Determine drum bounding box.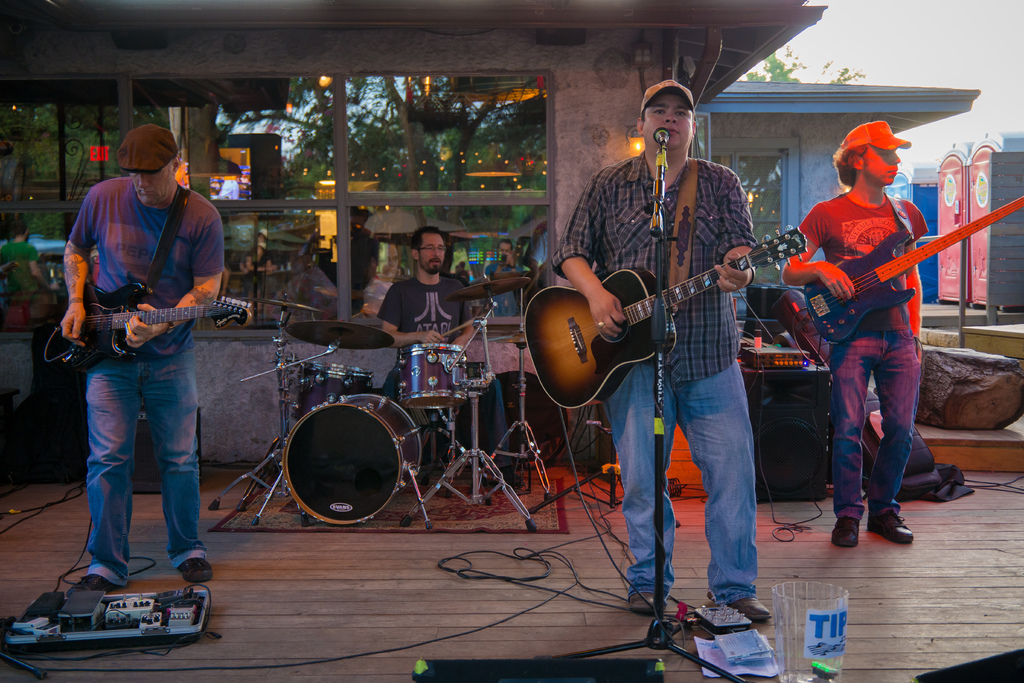
Determined: <bbox>349, 366, 372, 388</bbox>.
